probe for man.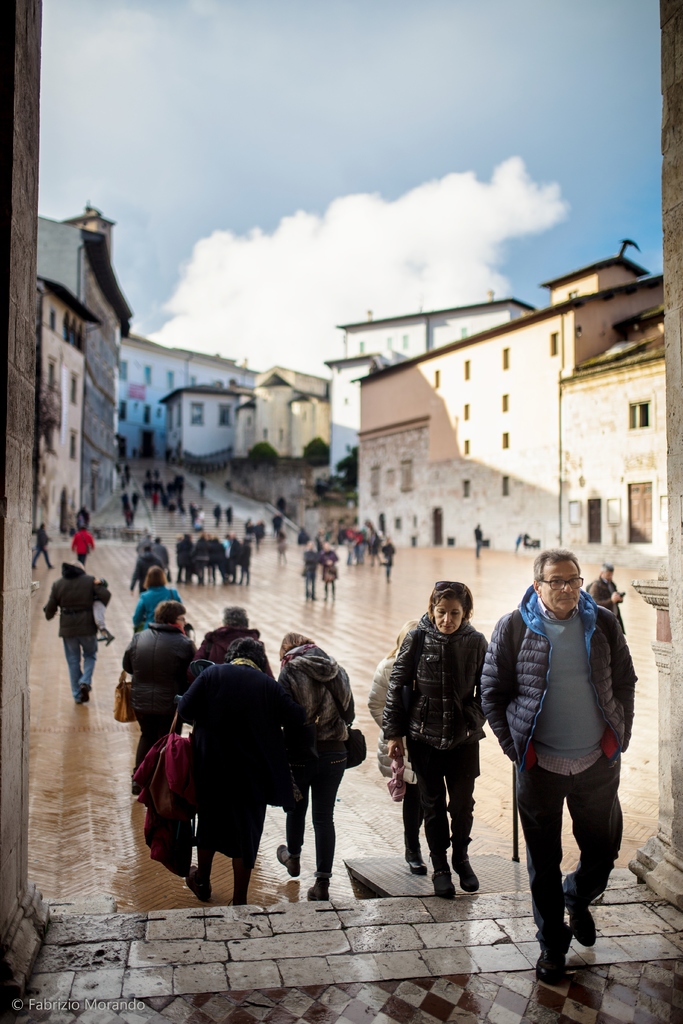
Probe result: [left=583, top=559, right=625, bottom=591].
